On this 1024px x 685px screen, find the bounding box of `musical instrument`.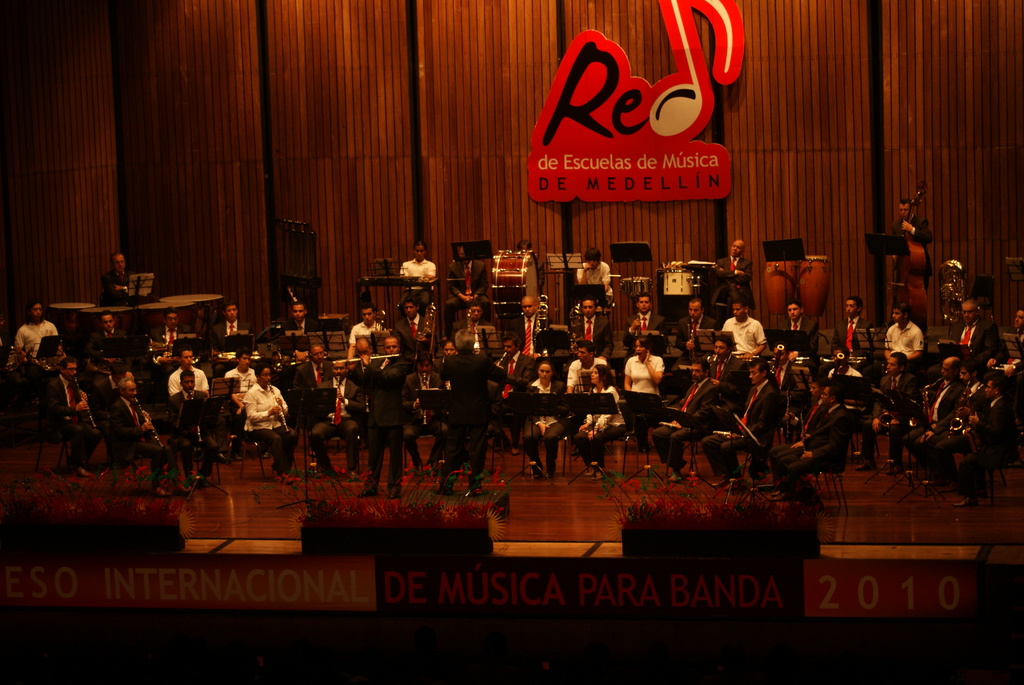
Bounding box: box=[332, 372, 342, 425].
